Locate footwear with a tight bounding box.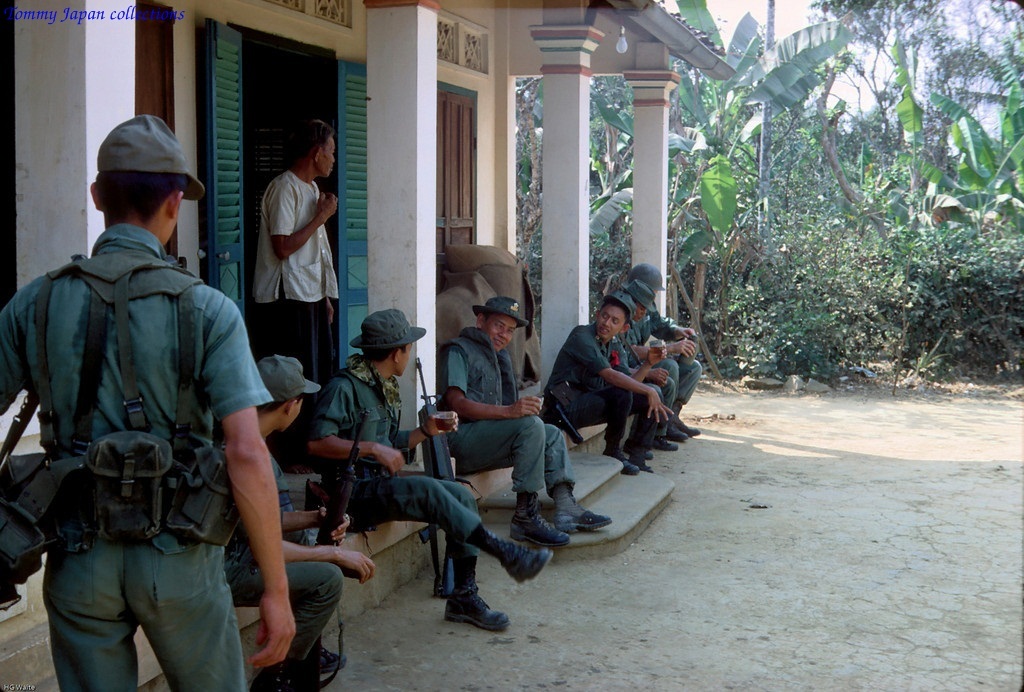
x1=508, y1=510, x2=572, y2=551.
